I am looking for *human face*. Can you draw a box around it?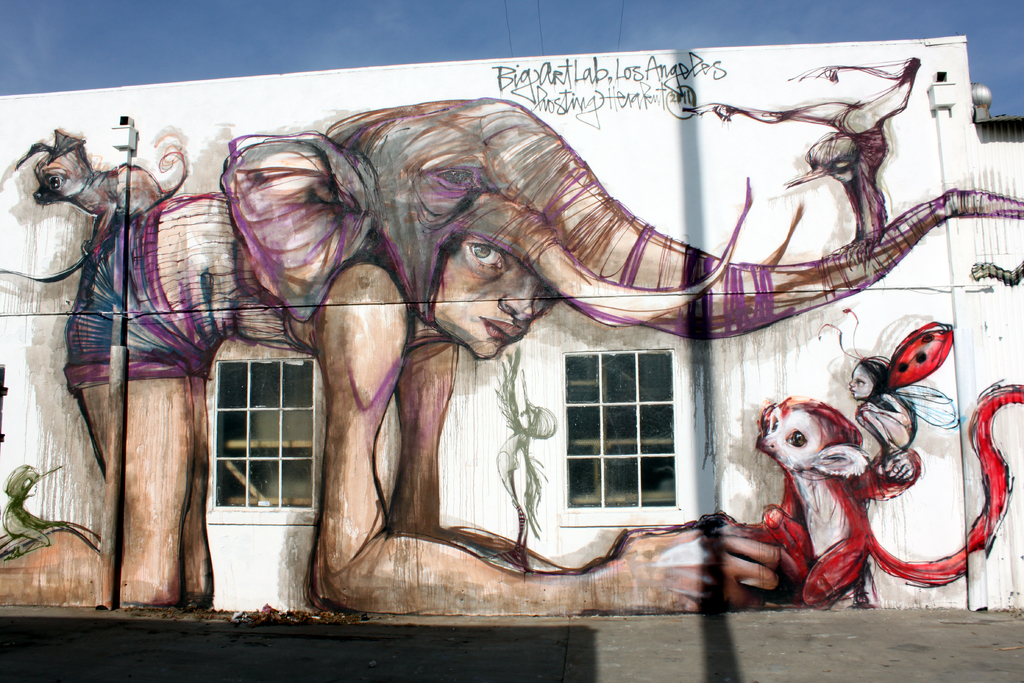
Sure, the bounding box is region(435, 240, 559, 360).
